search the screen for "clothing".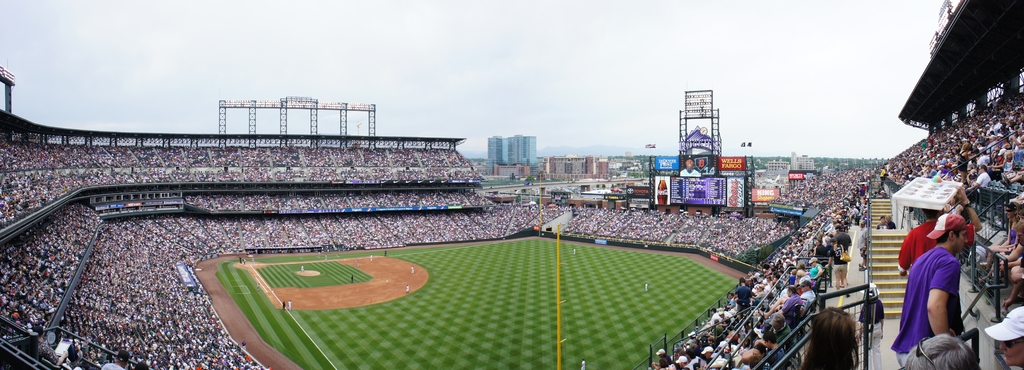
Found at Rect(410, 264, 416, 275).
